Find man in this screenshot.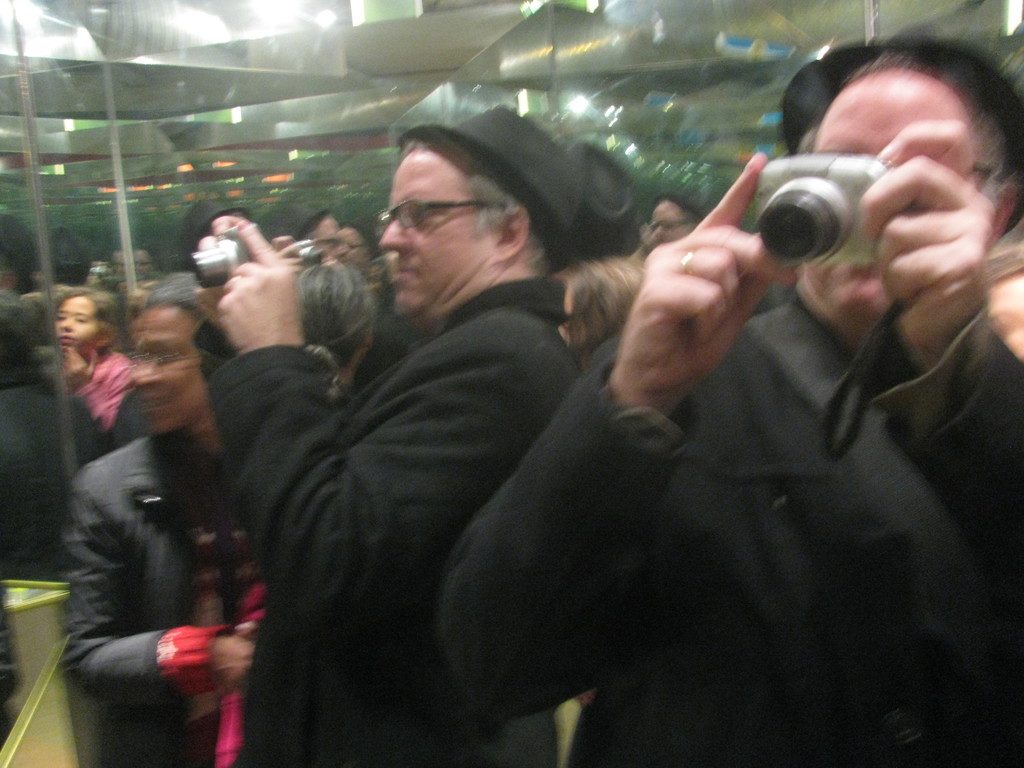
The bounding box for man is crop(191, 102, 641, 767).
